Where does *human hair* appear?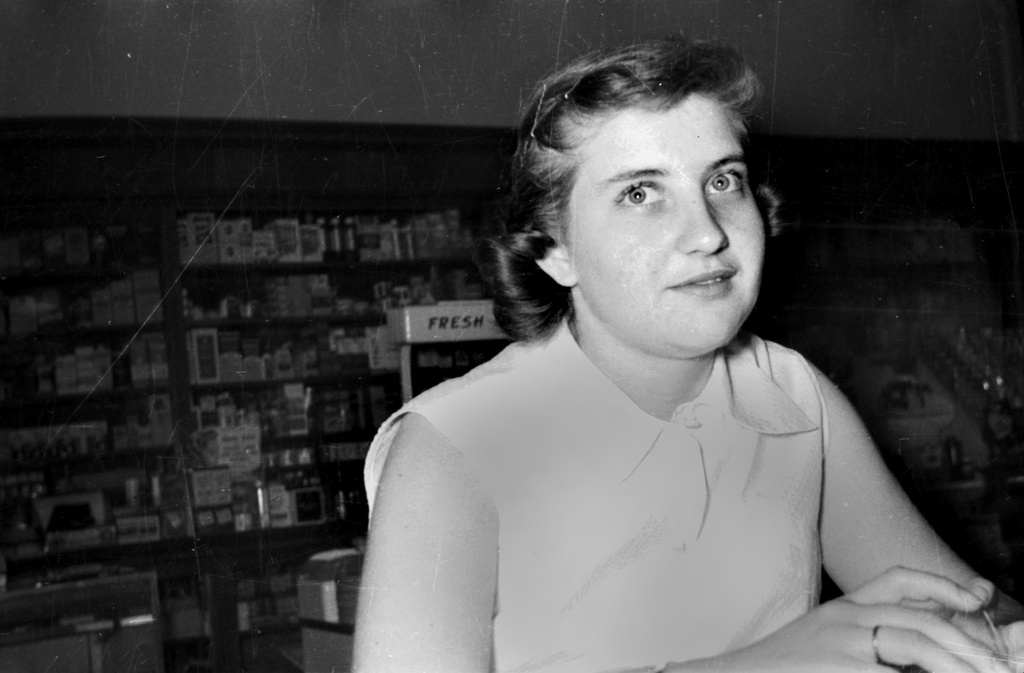
Appears at 509 23 794 320.
